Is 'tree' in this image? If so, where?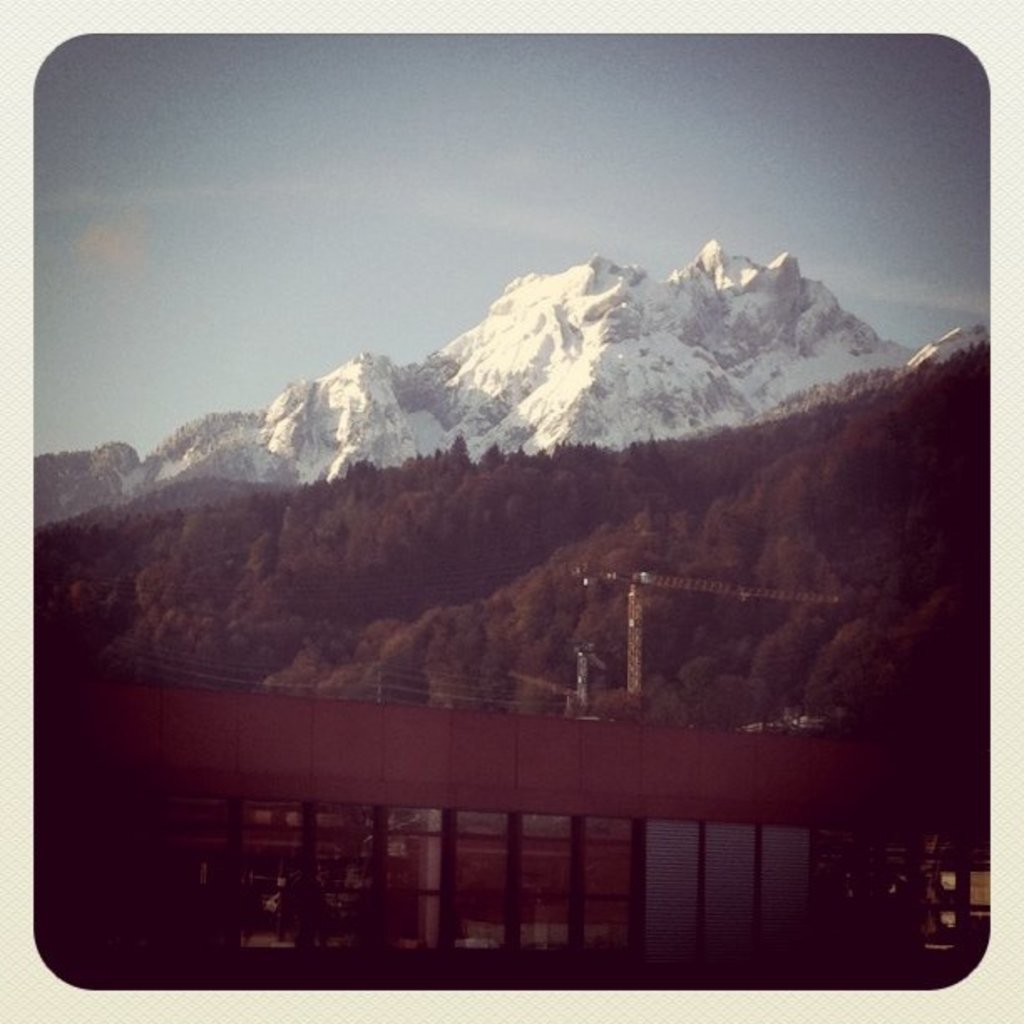
Yes, at l=746, t=624, r=838, b=708.
